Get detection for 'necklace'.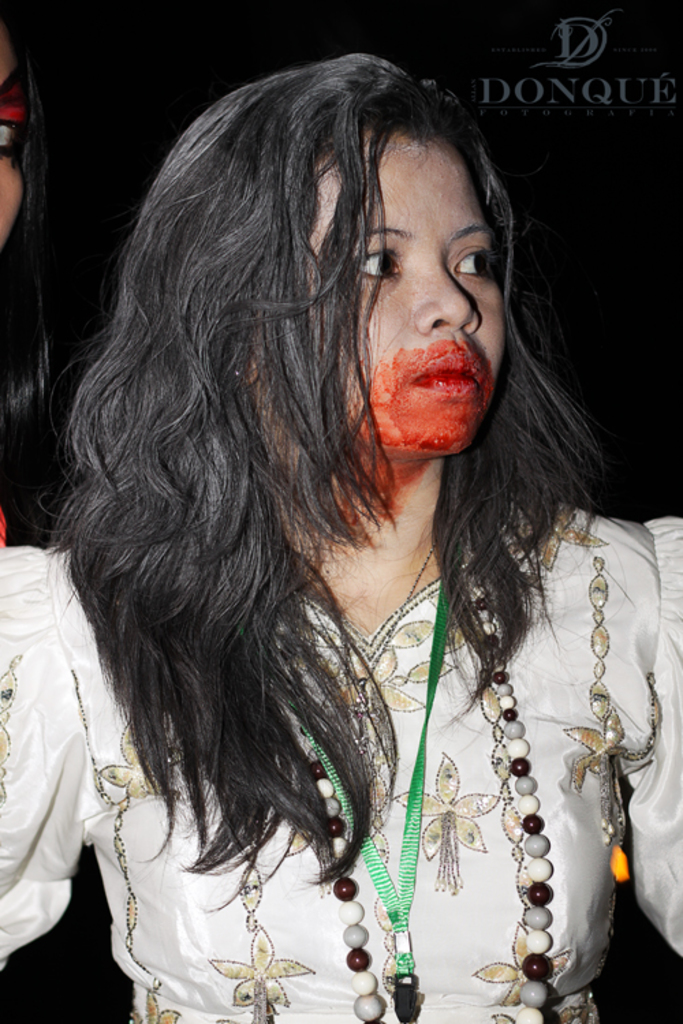
Detection: pyautogui.locateOnScreen(336, 504, 574, 980).
